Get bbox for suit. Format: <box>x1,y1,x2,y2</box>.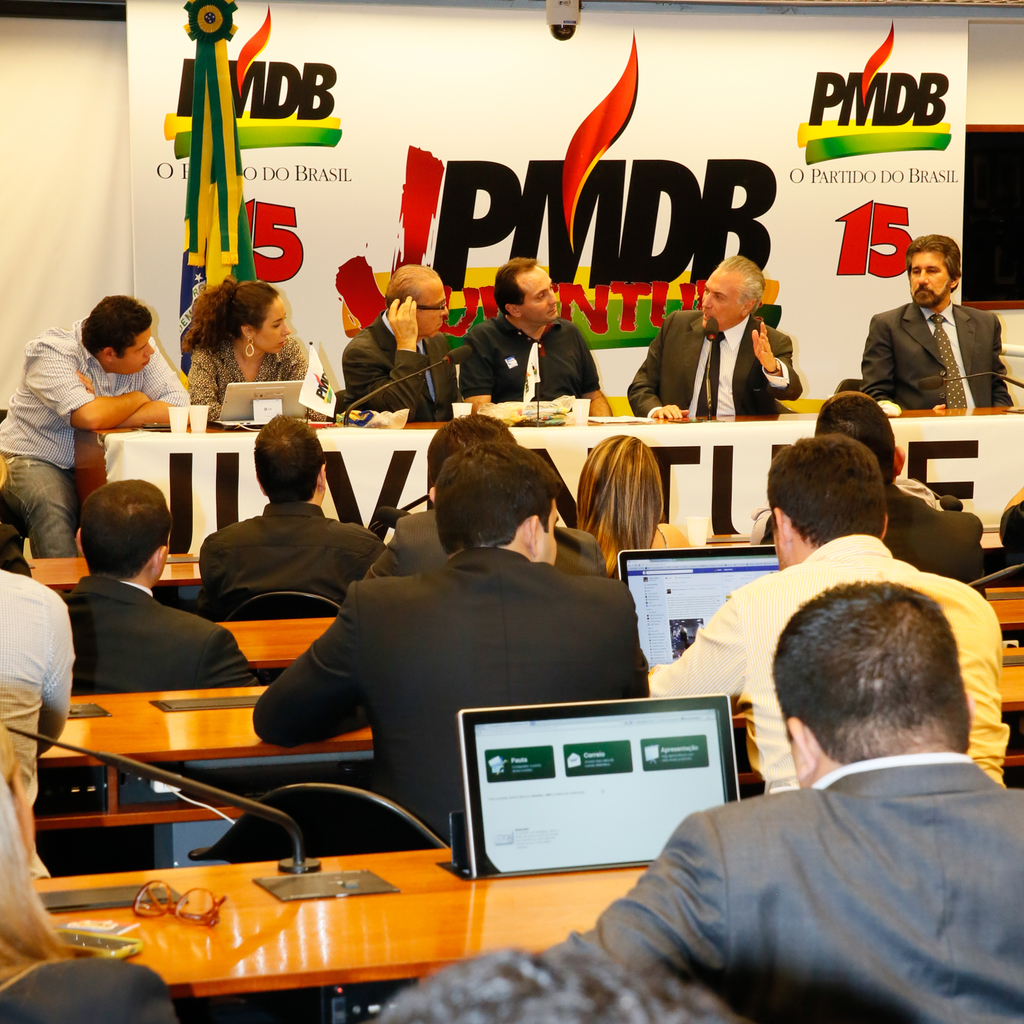
<box>61,579,271,692</box>.
